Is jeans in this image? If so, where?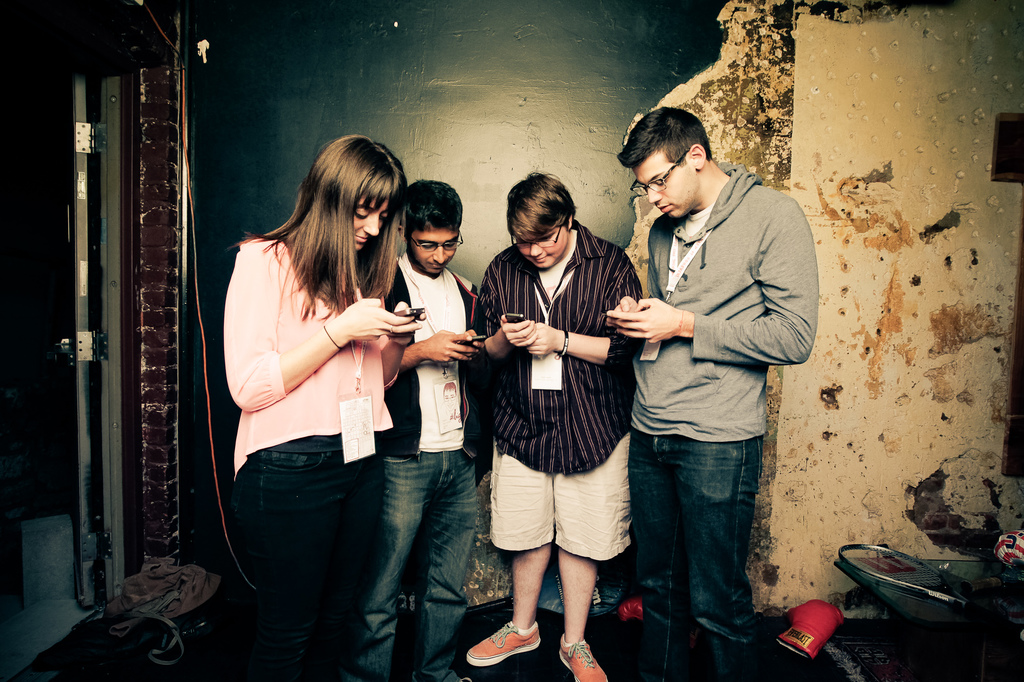
Yes, at box=[225, 438, 364, 681].
